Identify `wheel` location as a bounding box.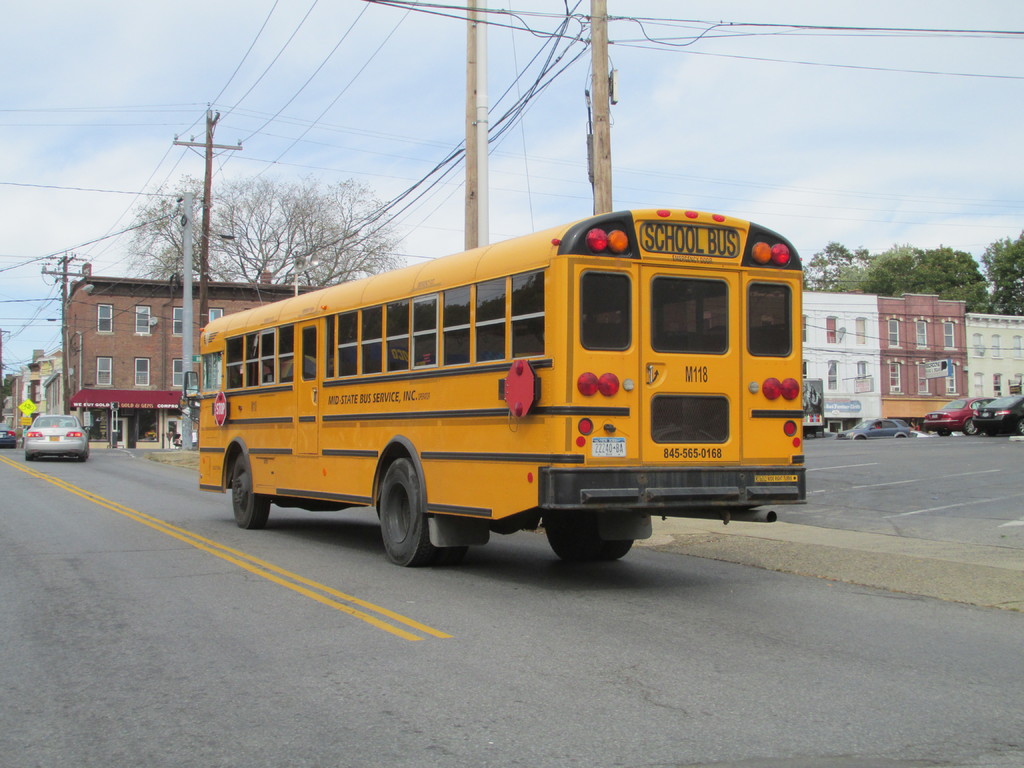
(left=231, top=451, right=271, bottom=528).
